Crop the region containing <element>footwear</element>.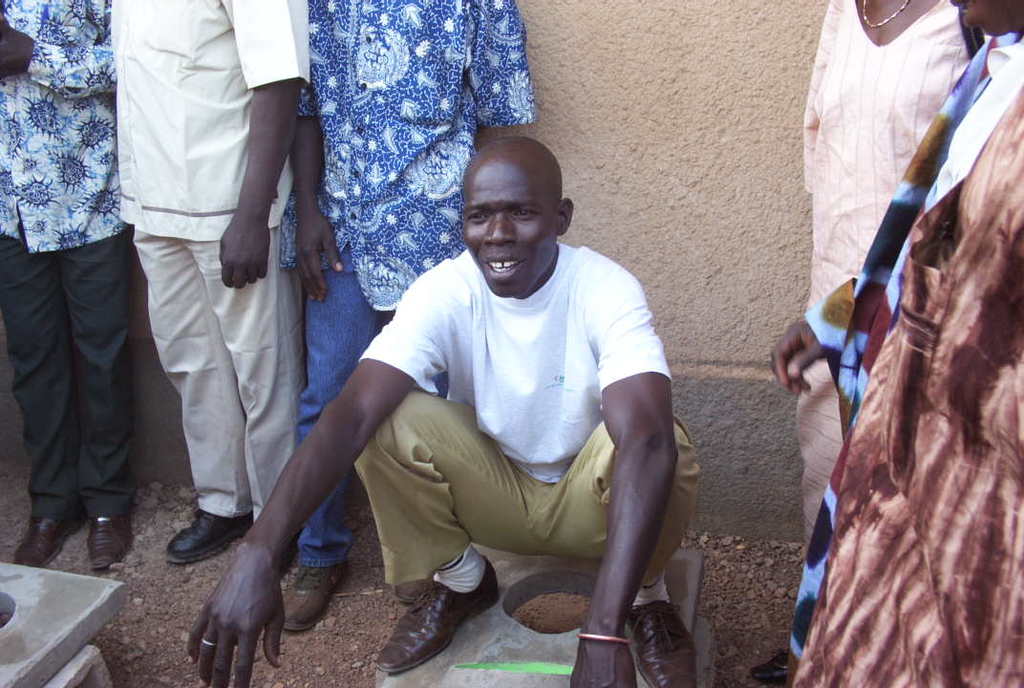
Crop region: locate(90, 512, 135, 572).
